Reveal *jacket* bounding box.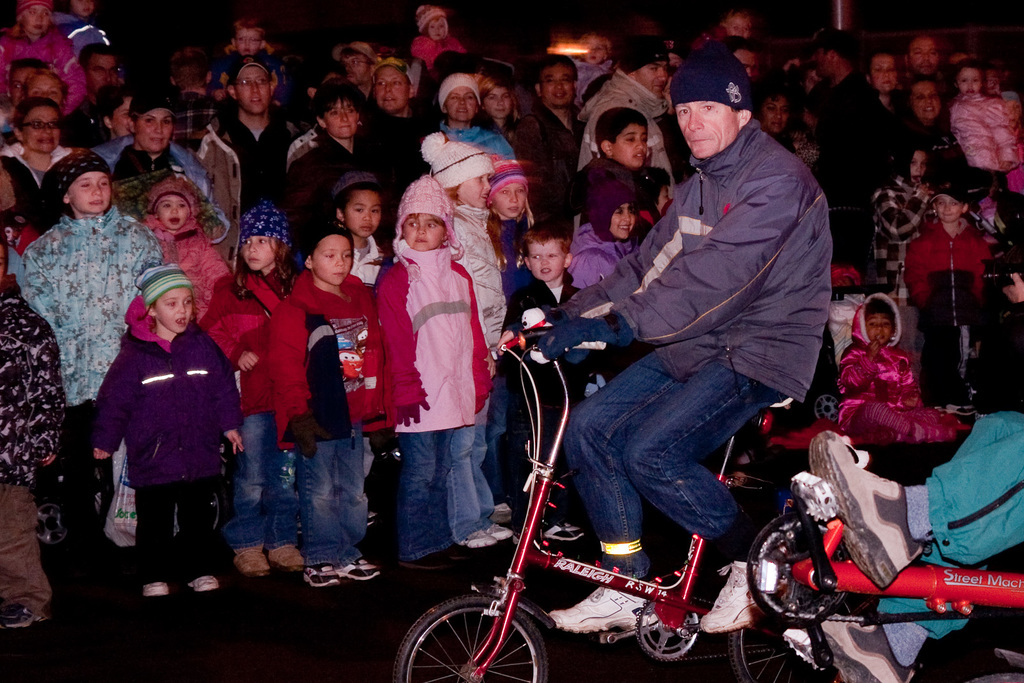
Revealed: bbox(138, 175, 233, 326).
